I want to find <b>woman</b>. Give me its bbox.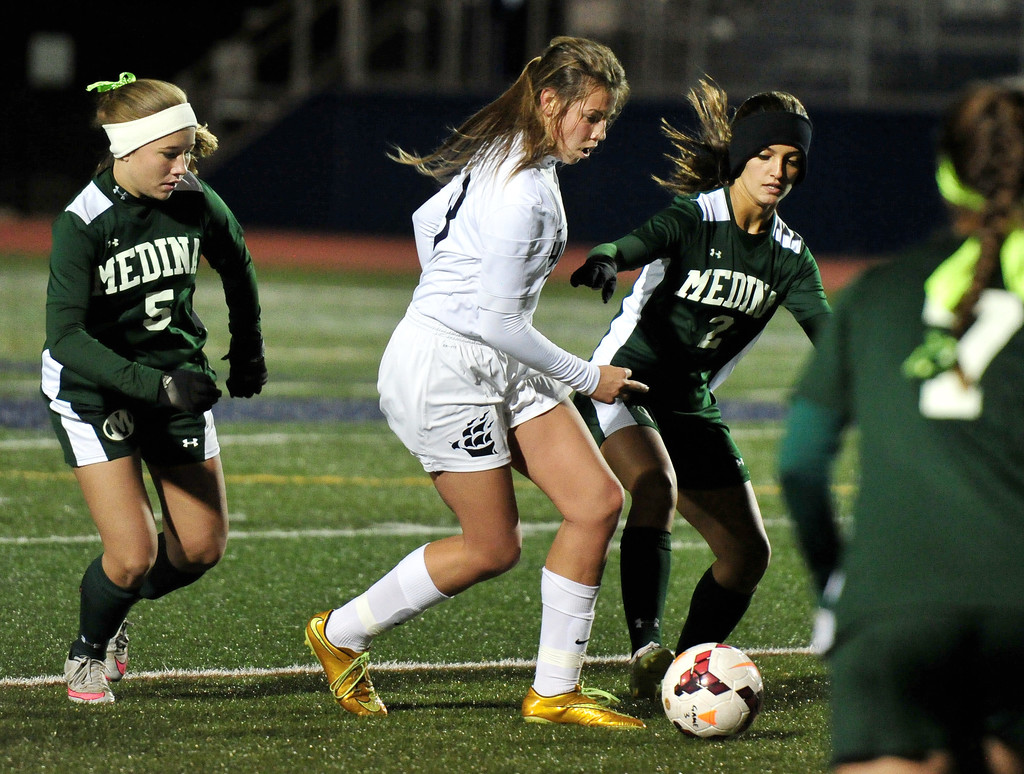
567,65,840,695.
